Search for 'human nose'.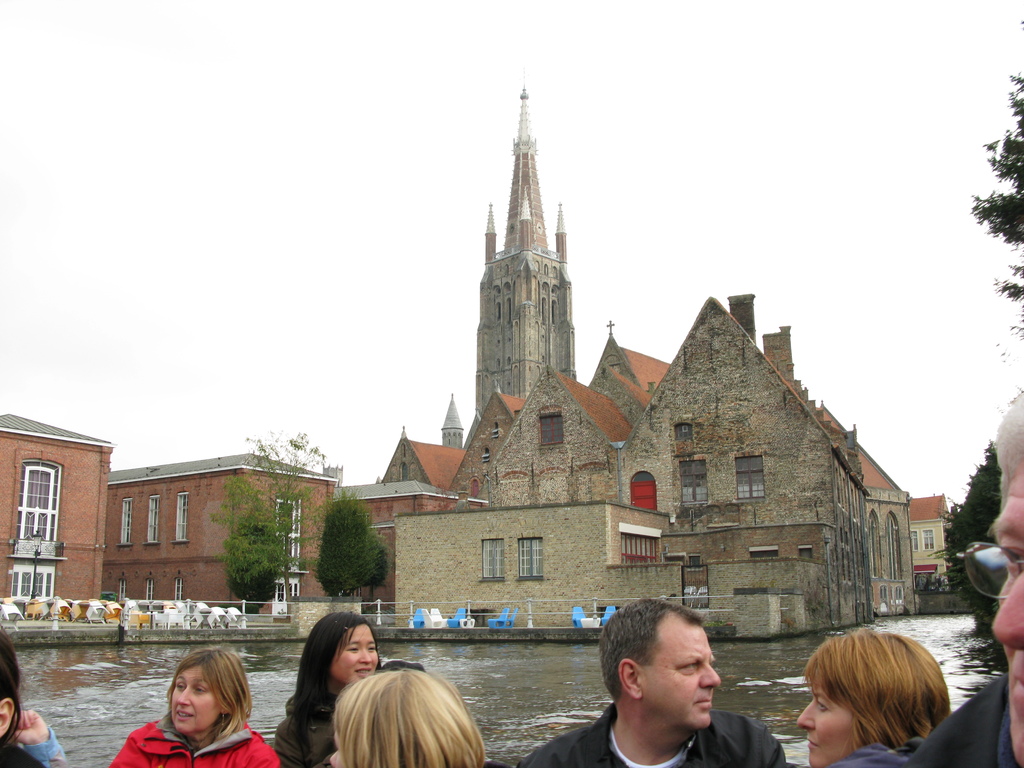
Found at (702, 664, 719, 683).
